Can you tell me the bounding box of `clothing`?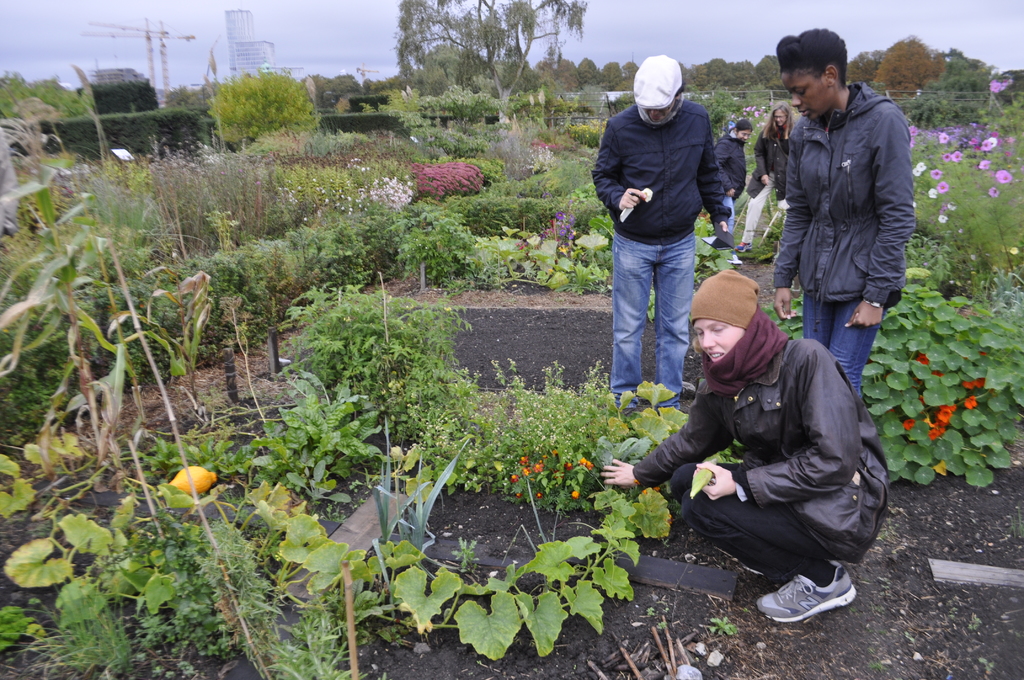
{"left": 589, "top": 99, "right": 731, "bottom": 405}.
